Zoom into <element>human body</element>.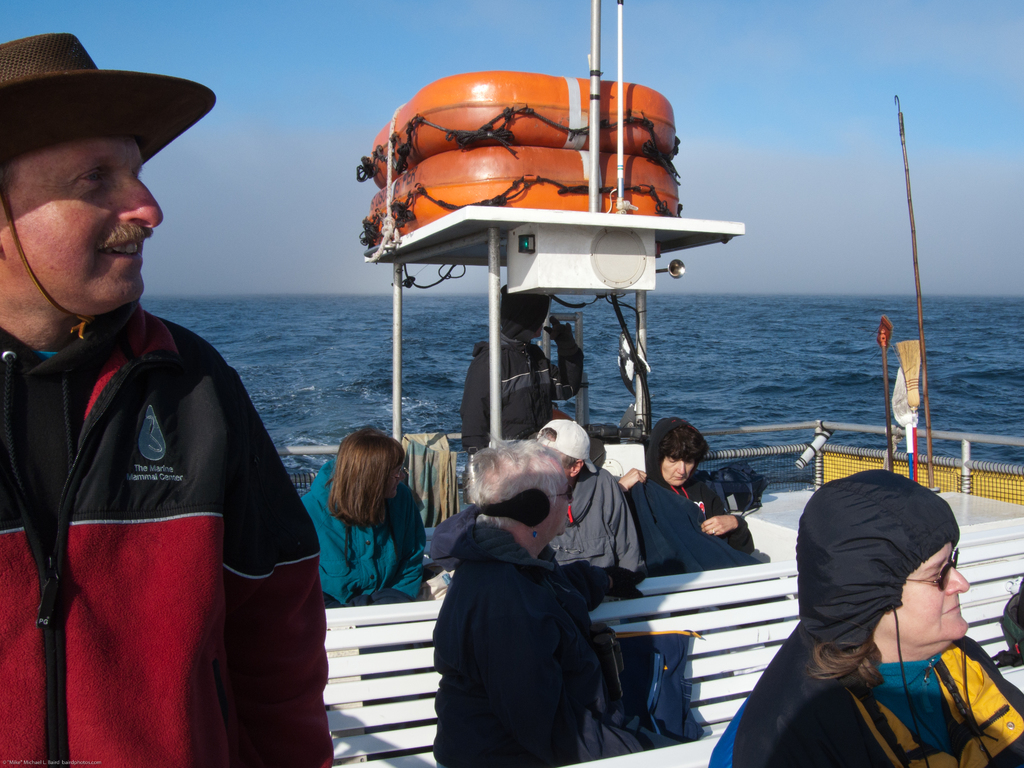
Zoom target: [305,461,417,762].
